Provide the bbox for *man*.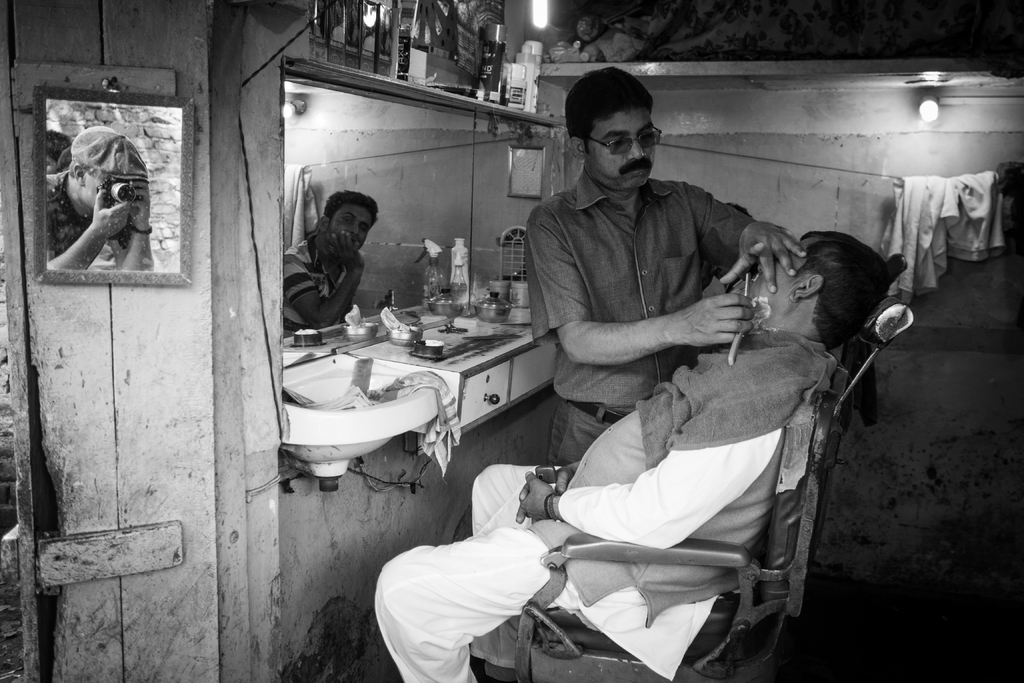
<box>528,66,807,465</box>.
